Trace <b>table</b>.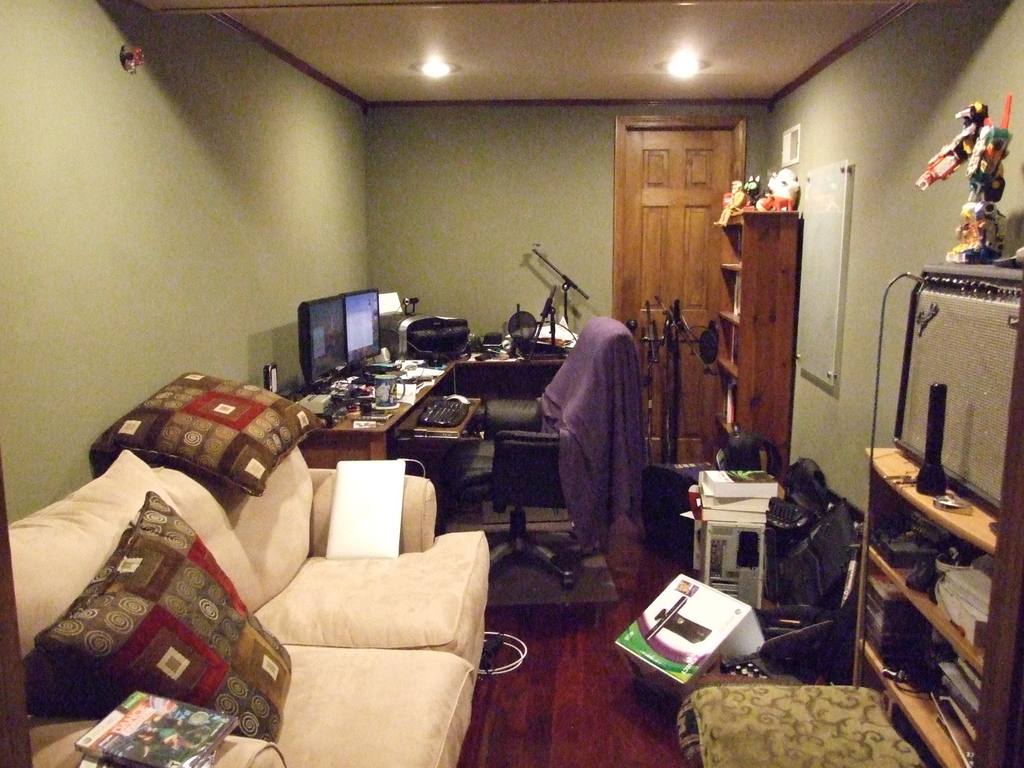
Traced to 456/325/573/399.
